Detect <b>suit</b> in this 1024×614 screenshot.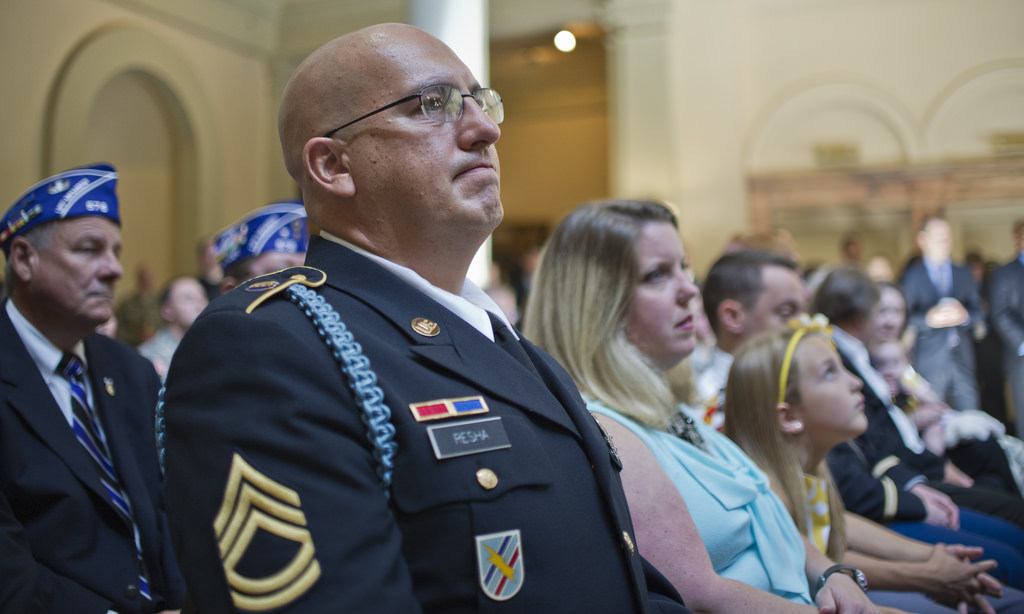
Detection: 897,252,986,410.
